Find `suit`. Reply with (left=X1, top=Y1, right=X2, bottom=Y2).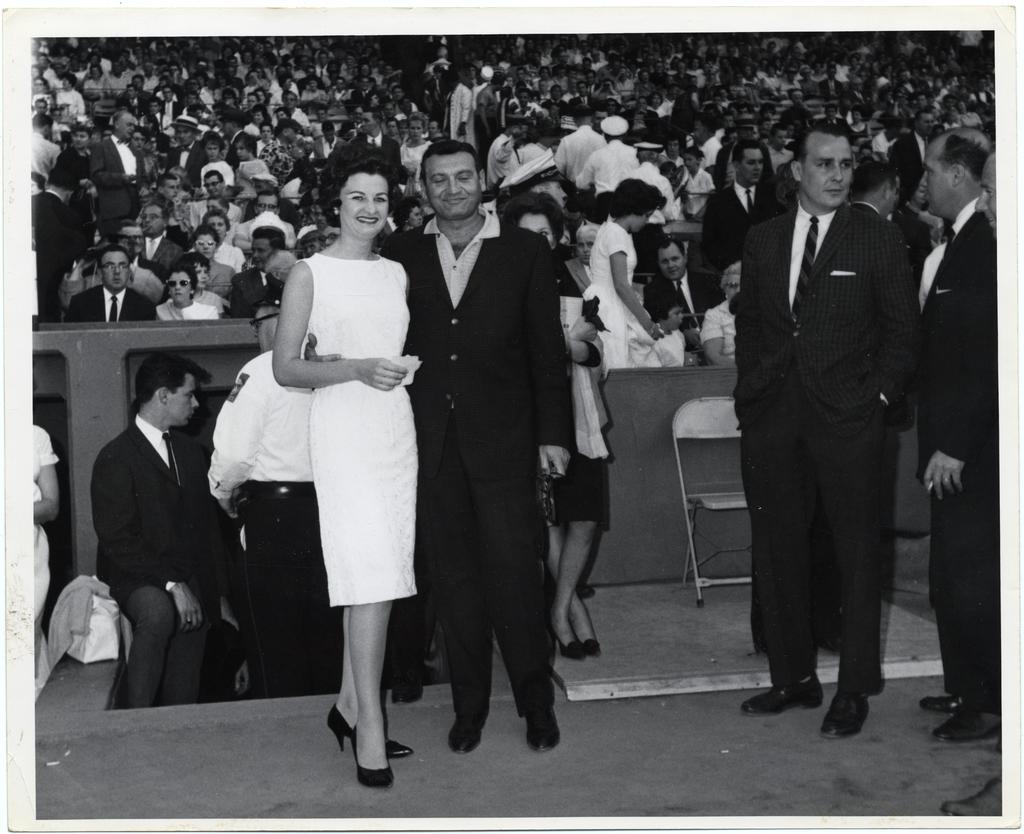
(left=228, top=263, right=278, bottom=325).
